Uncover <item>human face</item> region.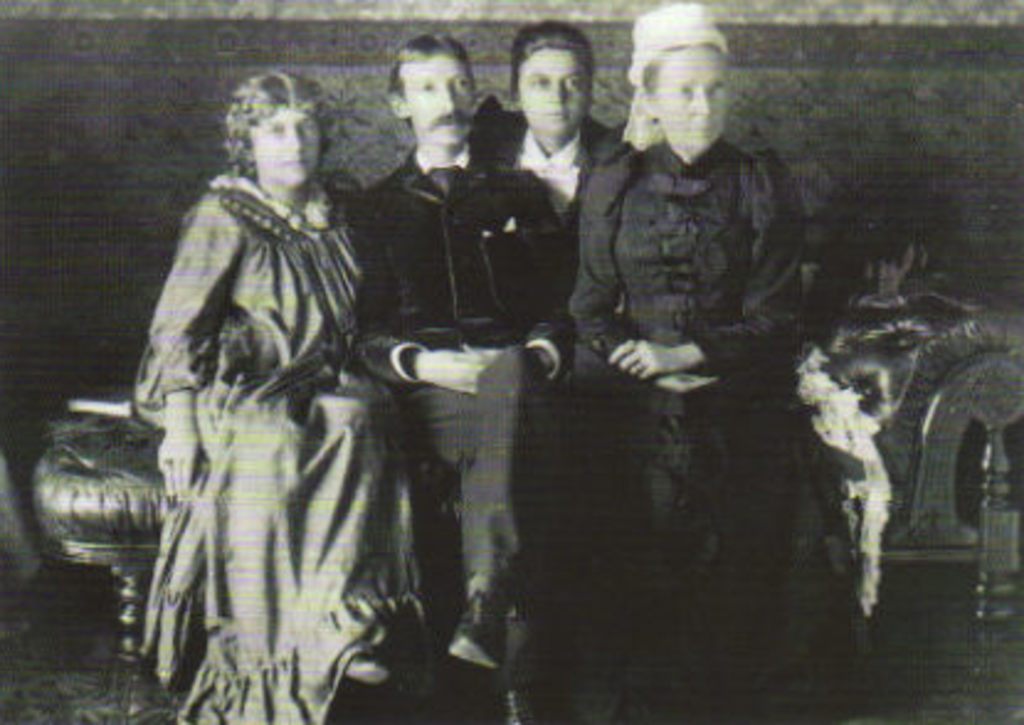
Uncovered: x1=654 y1=49 x2=730 y2=150.
